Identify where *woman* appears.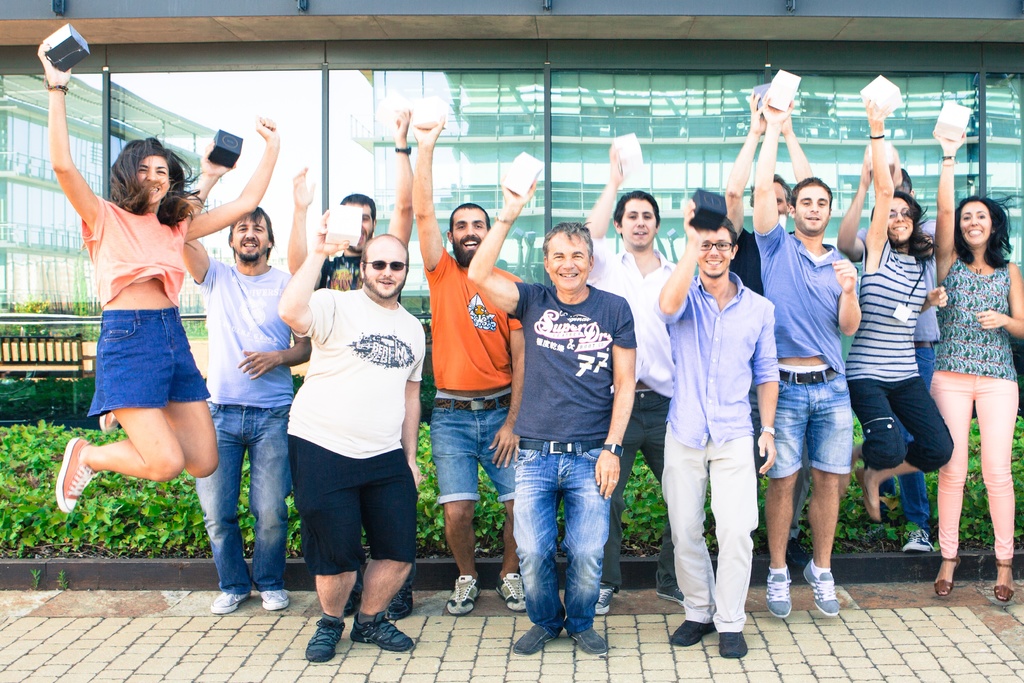
Appears at bbox(843, 101, 956, 529).
